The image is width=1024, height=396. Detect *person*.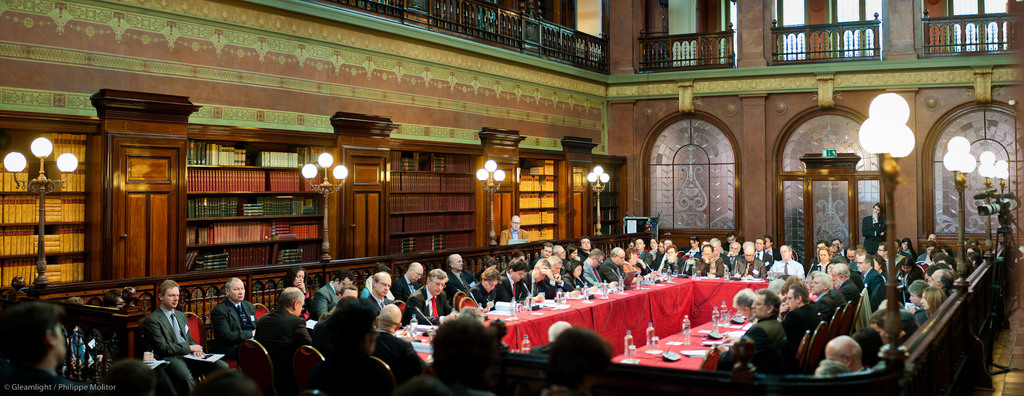
Detection: x1=316 y1=295 x2=399 y2=395.
